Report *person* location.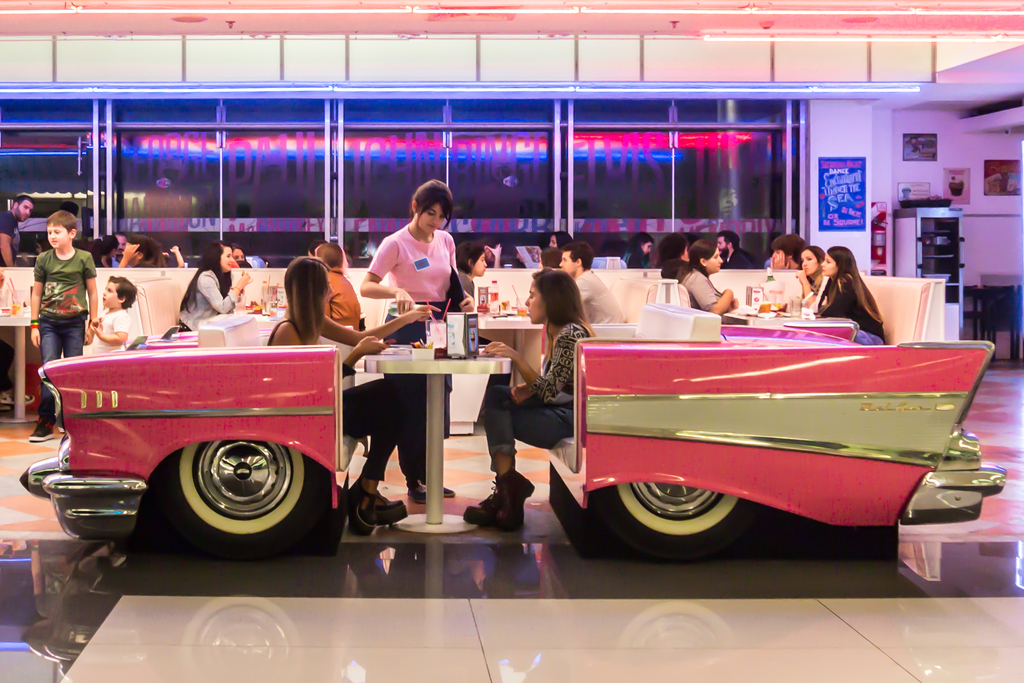
Report: 169 238 255 328.
